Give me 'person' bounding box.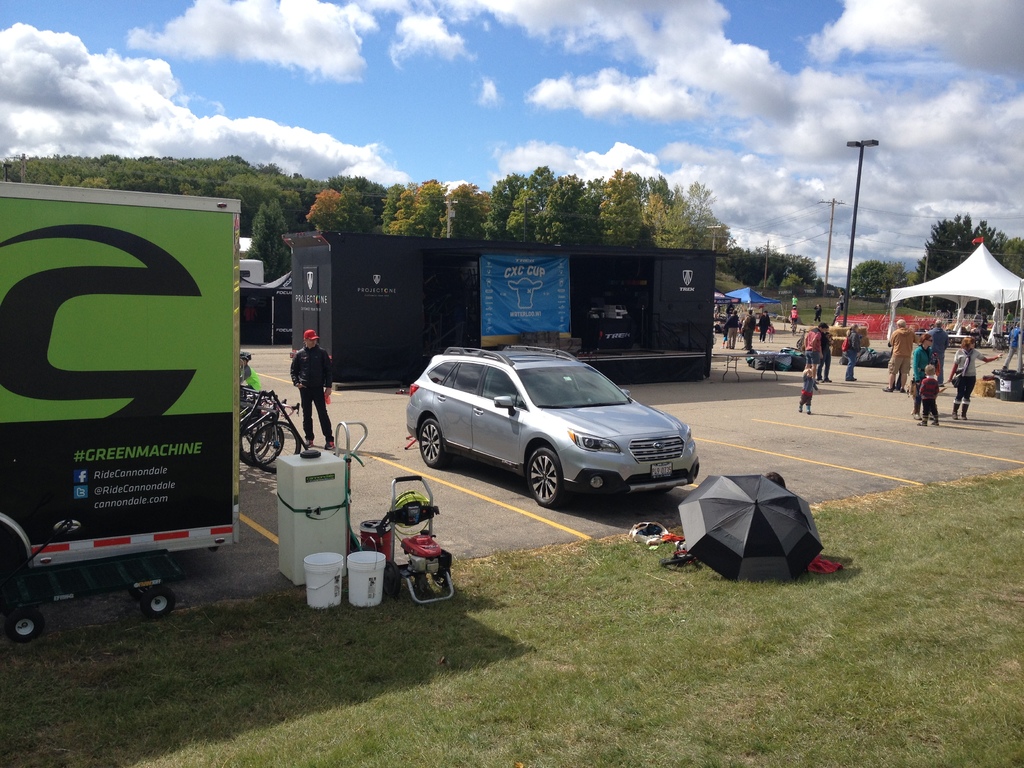
pyautogui.locateOnScreen(802, 321, 829, 383).
